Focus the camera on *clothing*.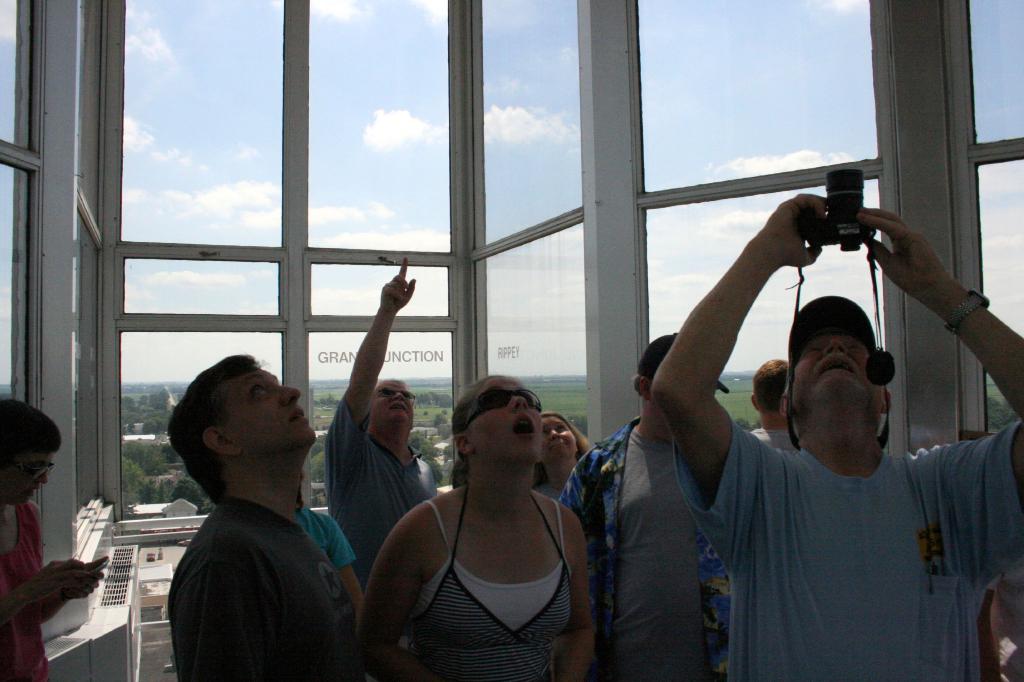
Focus region: 181,491,371,681.
